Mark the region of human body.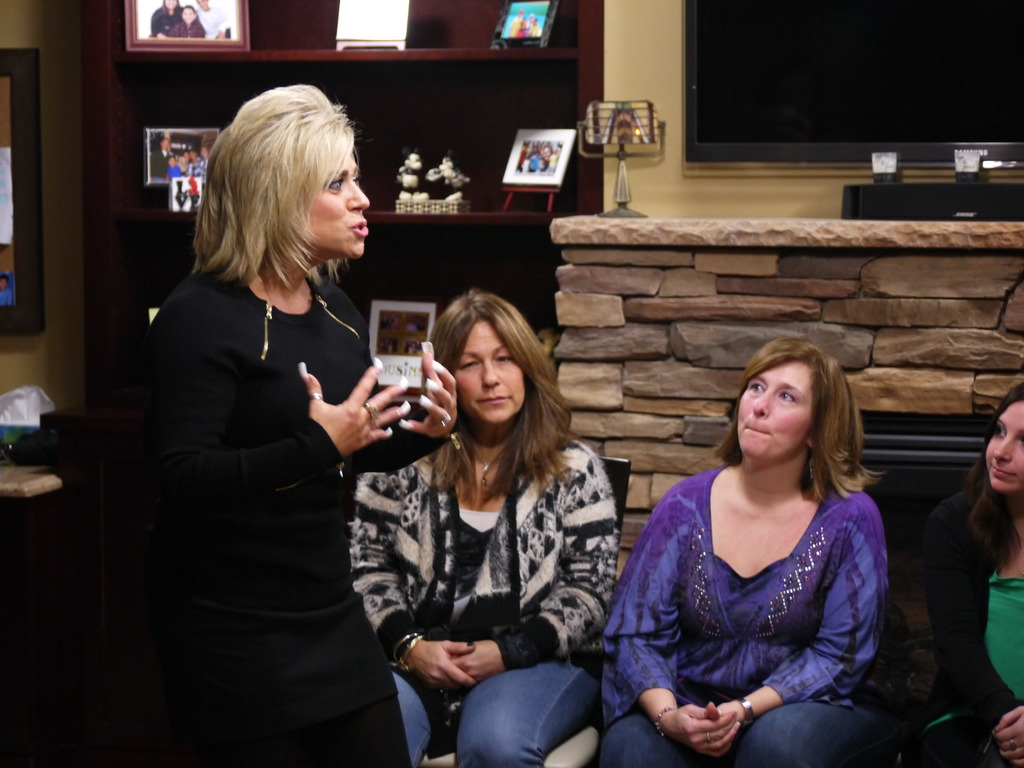
Region: BBox(148, 147, 173, 178).
